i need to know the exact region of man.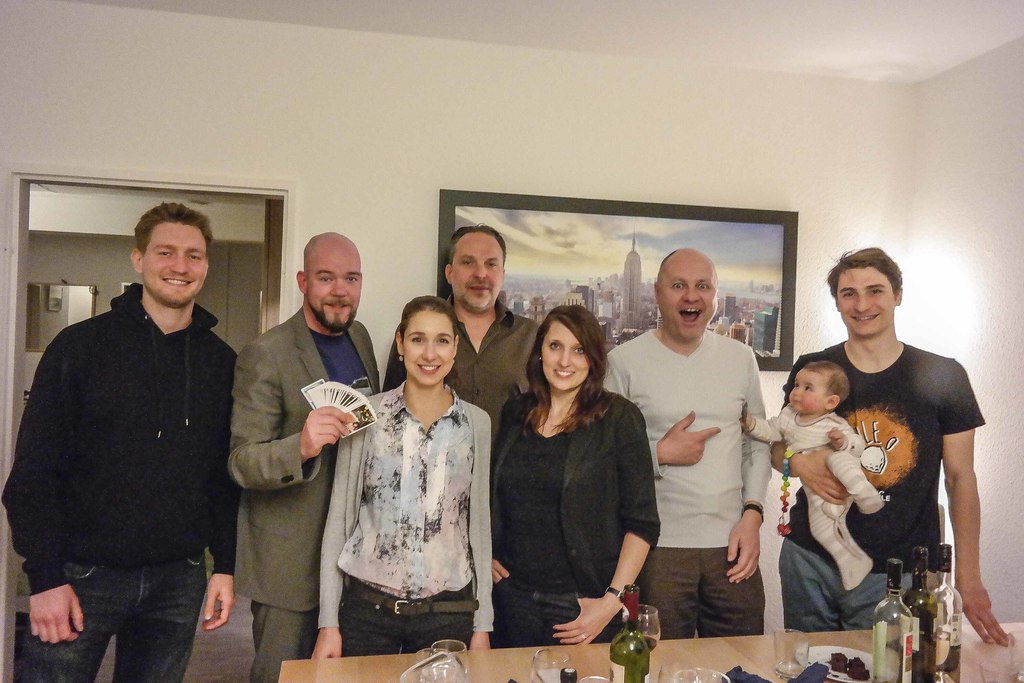
Region: select_region(771, 249, 1009, 648).
